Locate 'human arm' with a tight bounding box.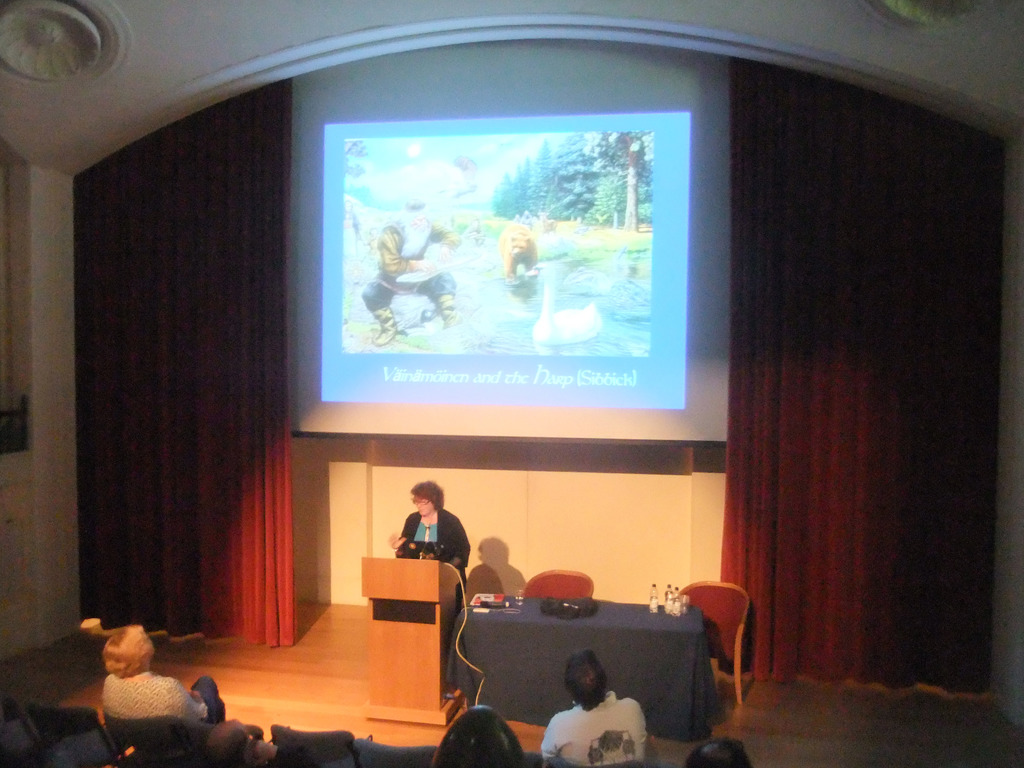
box(385, 513, 409, 551).
